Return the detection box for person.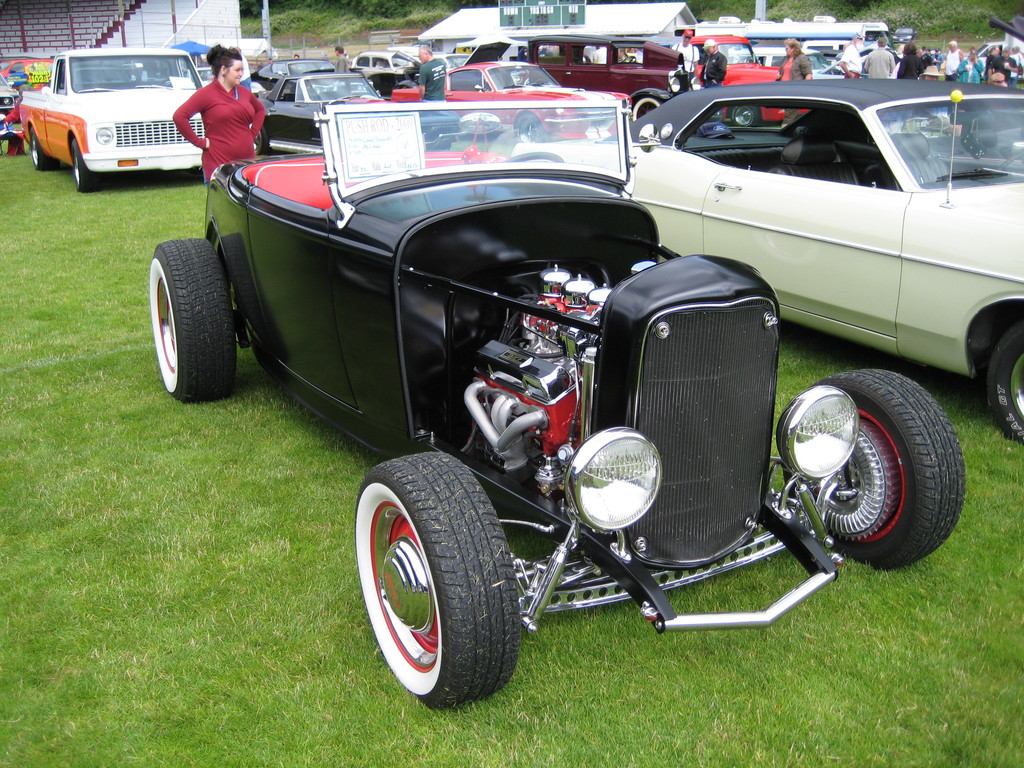
region(670, 31, 698, 84).
